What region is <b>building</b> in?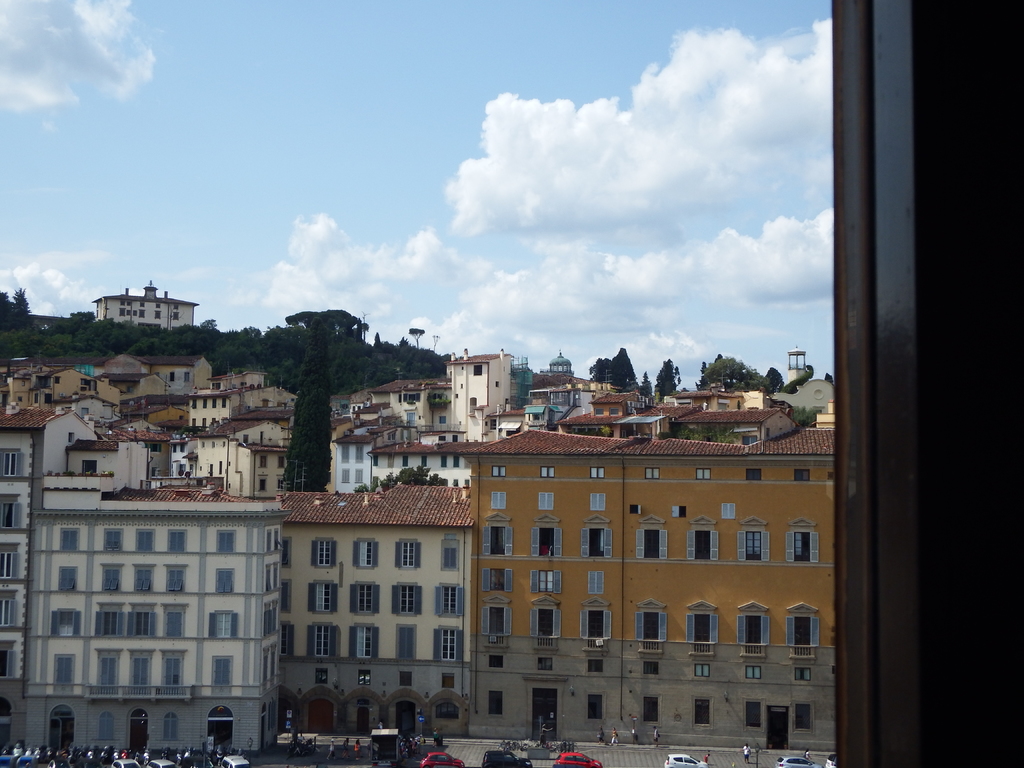
0:346:834:752.
